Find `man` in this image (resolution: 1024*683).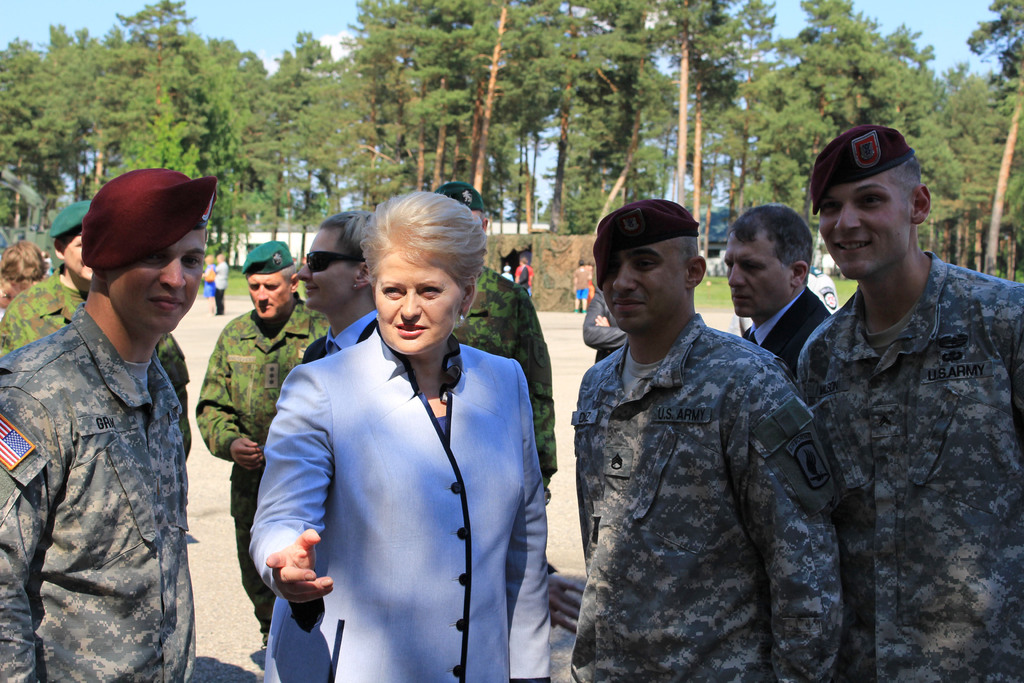
[195, 239, 333, 644].
